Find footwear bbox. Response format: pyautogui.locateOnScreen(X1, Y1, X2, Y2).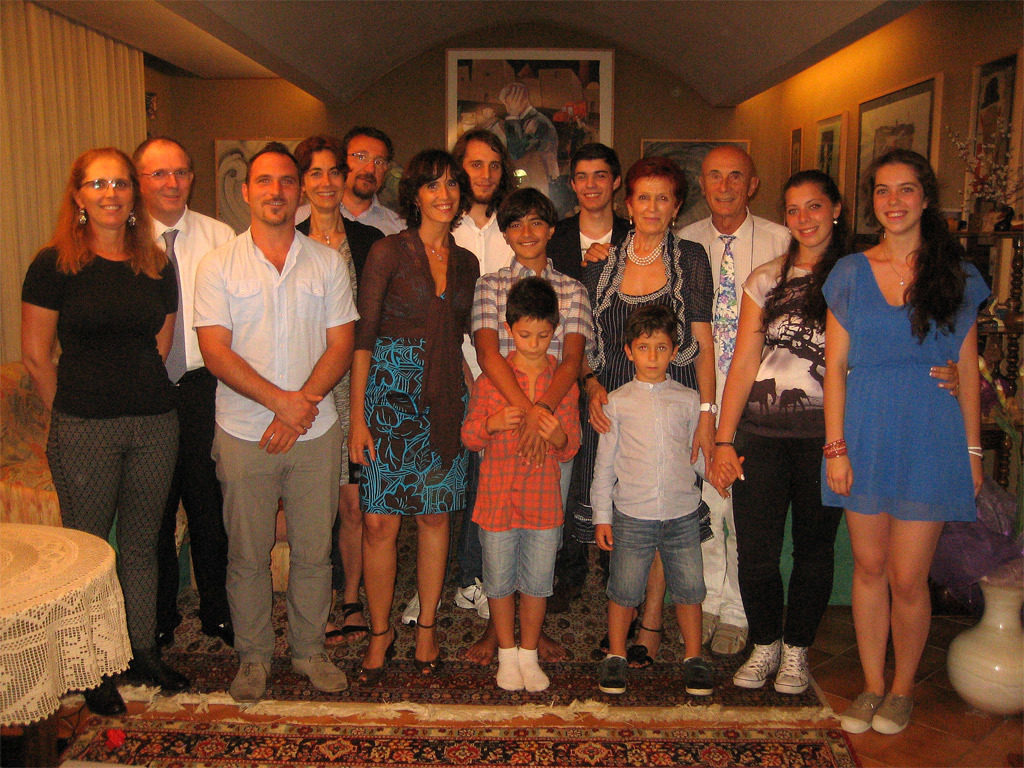
pyautogui.locateOnScreen(414, 642, 450, 673).
